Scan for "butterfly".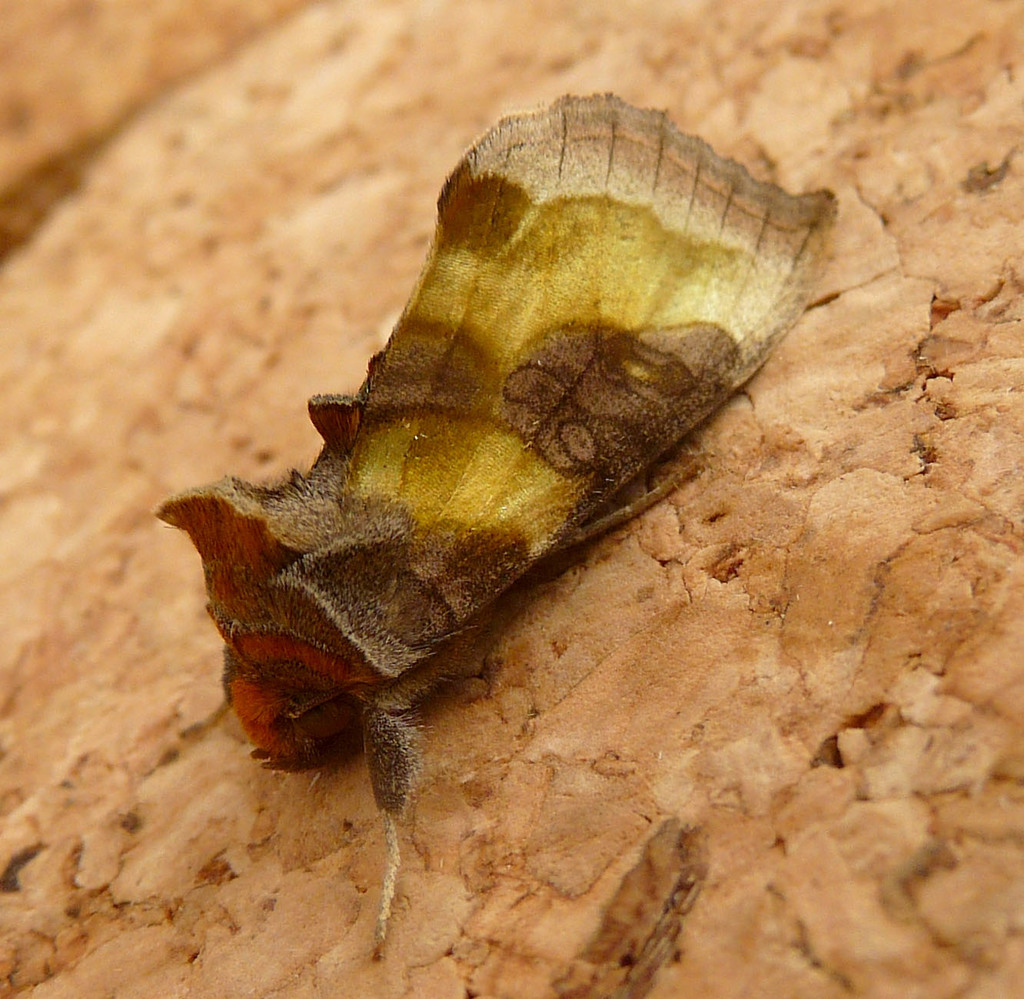
Scan result: <region>159, 105, 809, 849</region>.
